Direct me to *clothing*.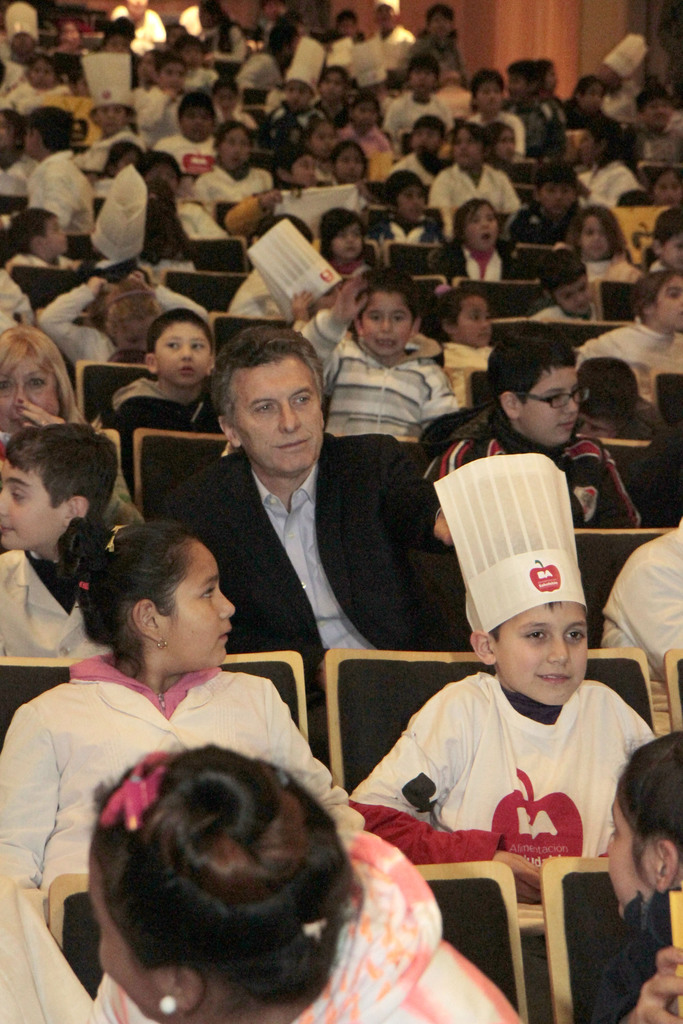
Direction: x1=0, y1=262, x2=35, y2=323.
